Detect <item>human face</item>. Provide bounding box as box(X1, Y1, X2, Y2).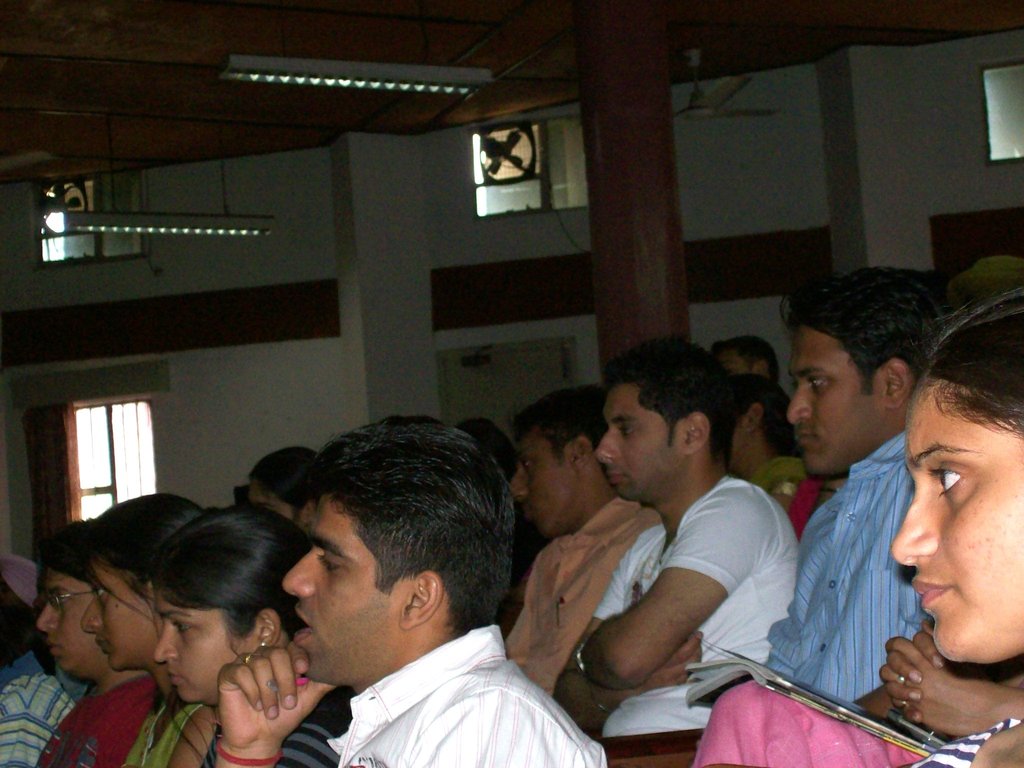
box(283, 496, 401, 680).
